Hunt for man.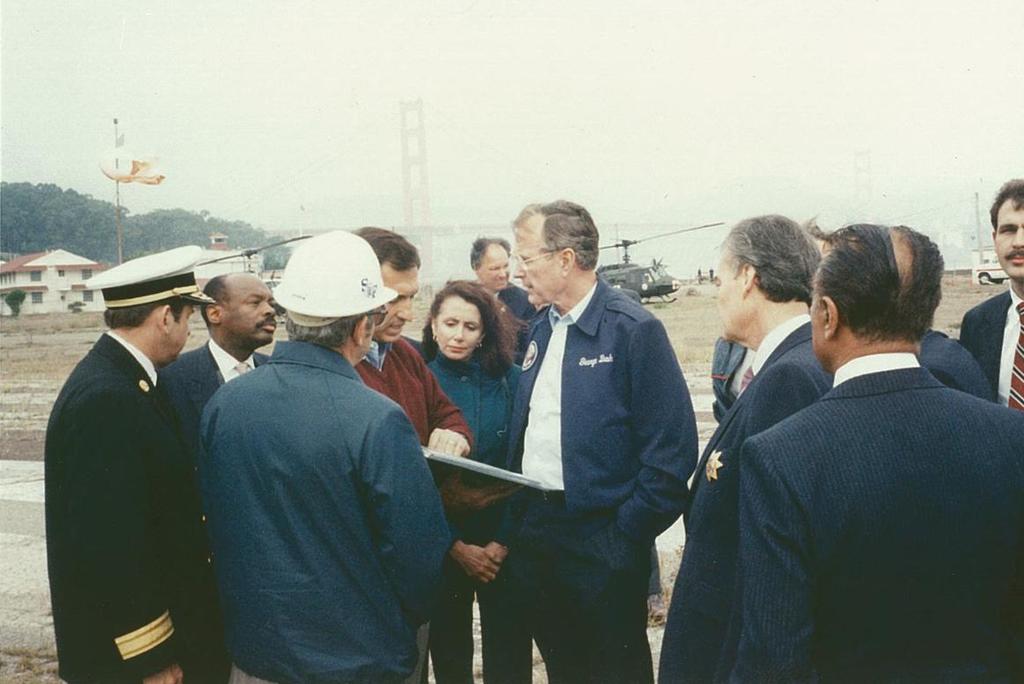
Hunted down at select_region(346, 222, 482, 683).
